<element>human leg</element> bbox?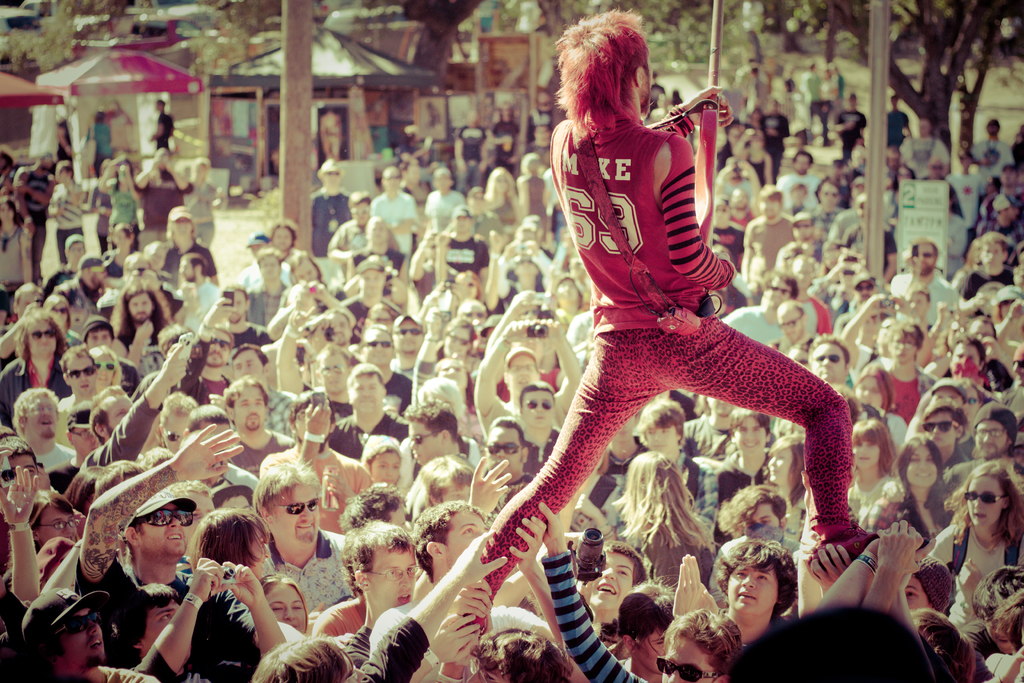
[643,280,848,573]
